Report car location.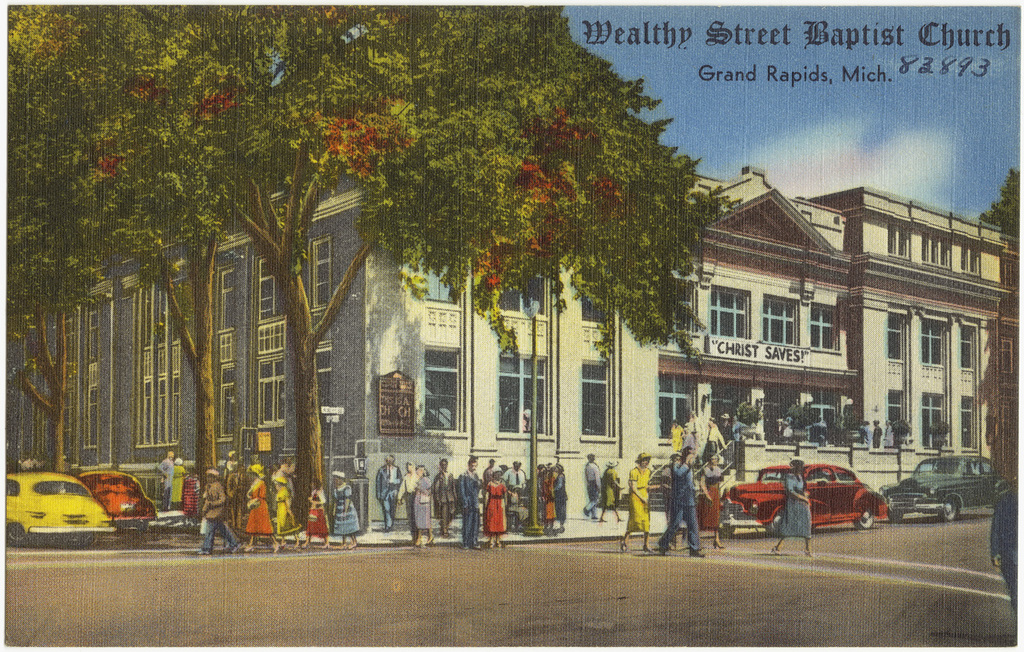
Report: bbox=[878, 454, 995, 525].
